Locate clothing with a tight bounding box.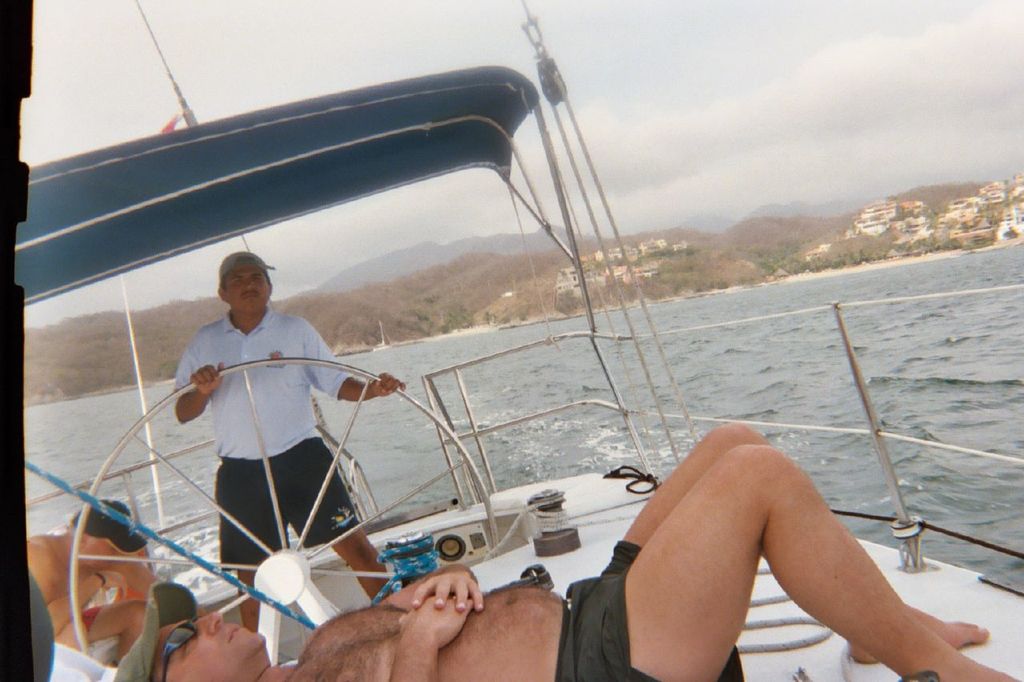
Rect(174, 302, 363, 570).
